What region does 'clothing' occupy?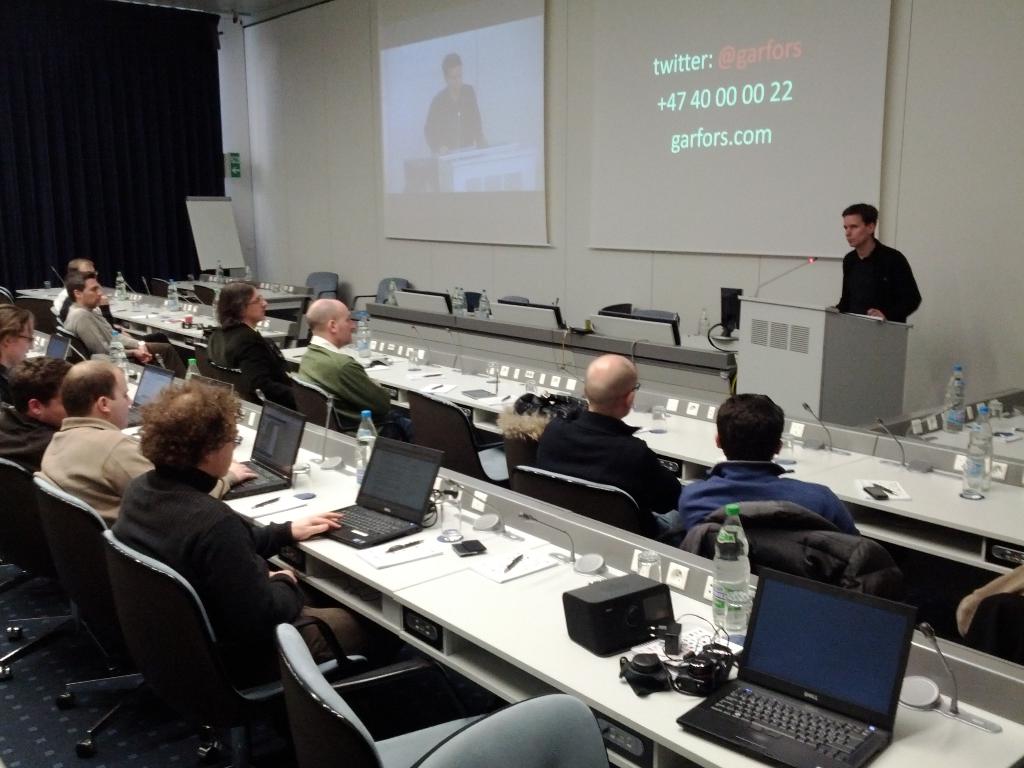
pyautogui.locateOnScreen(54, 300, 122, 354).
